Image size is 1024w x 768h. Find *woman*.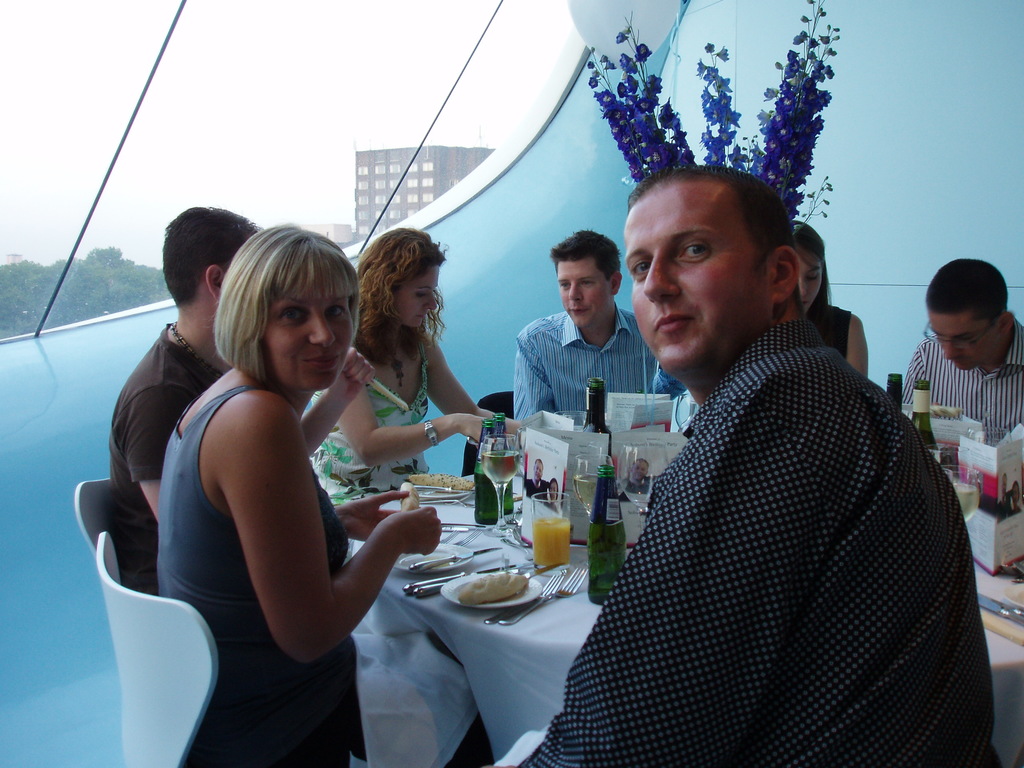
locate(159, 225, 495, 767).
